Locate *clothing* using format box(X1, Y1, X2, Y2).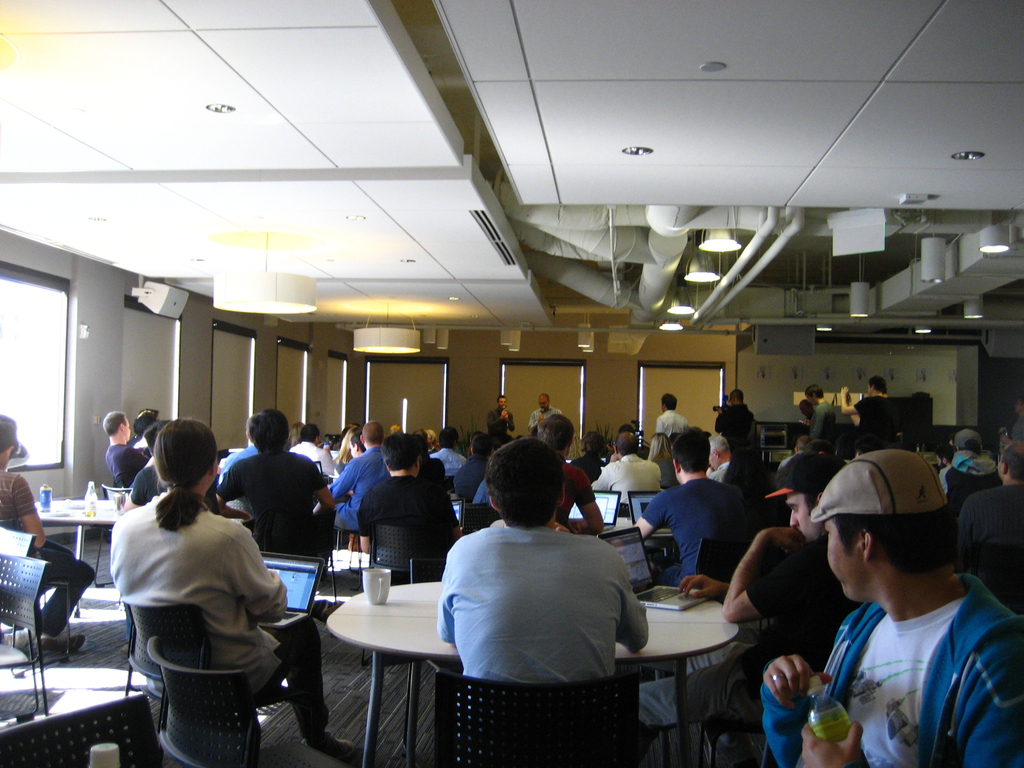
box(107, 441, 158, 490).
